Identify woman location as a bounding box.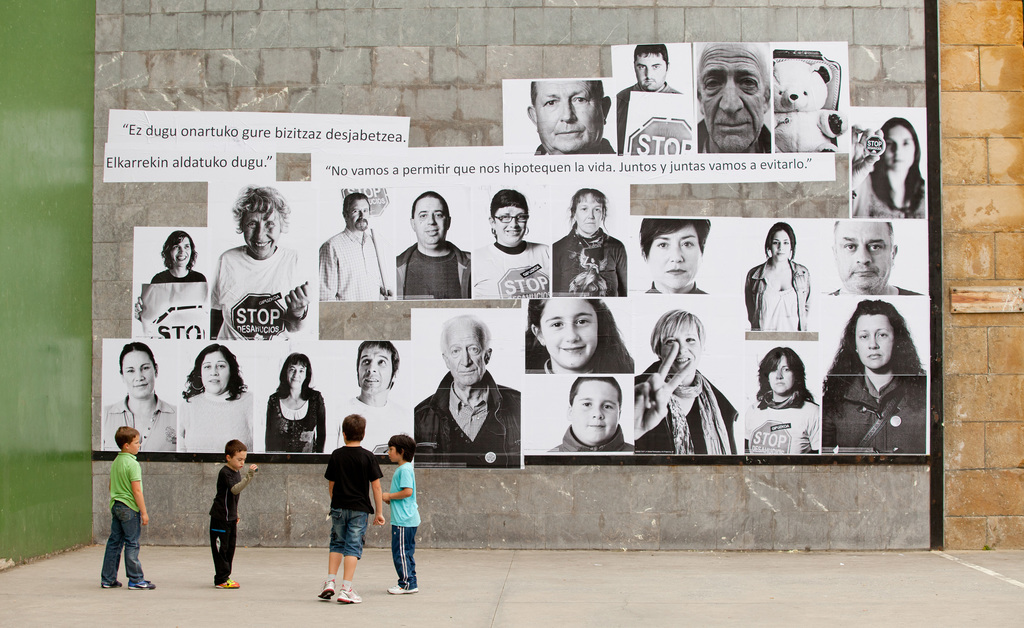
box(101, 342, 178, 450).
